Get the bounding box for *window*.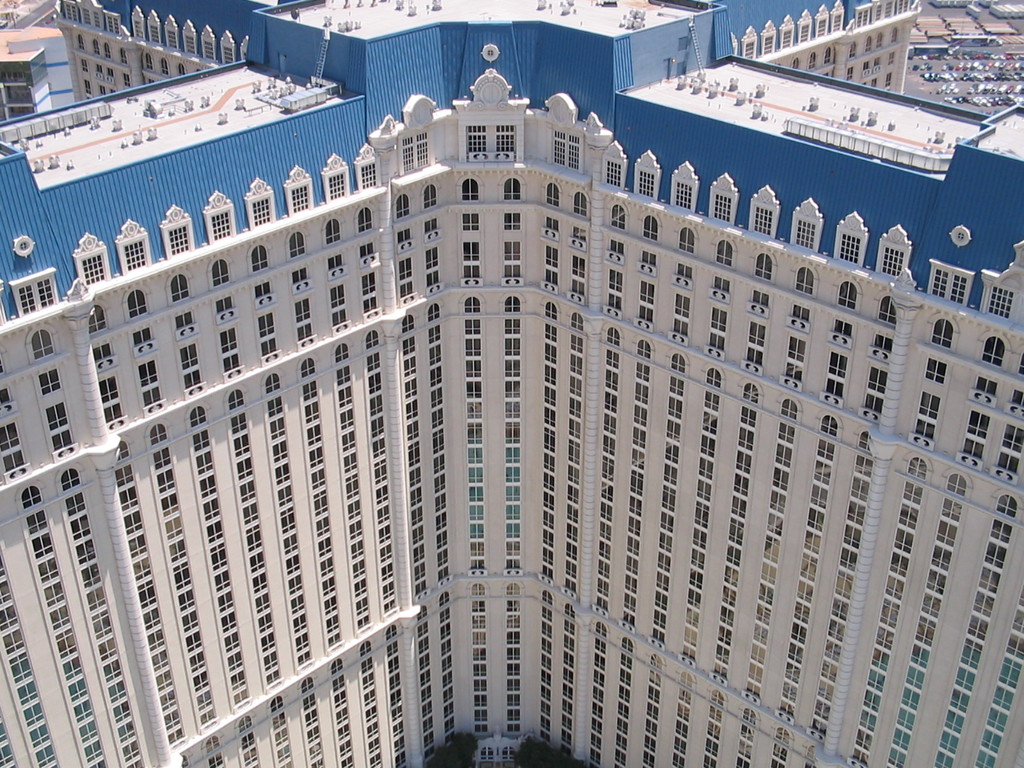
bbox=(17, 488, 44, 513).
